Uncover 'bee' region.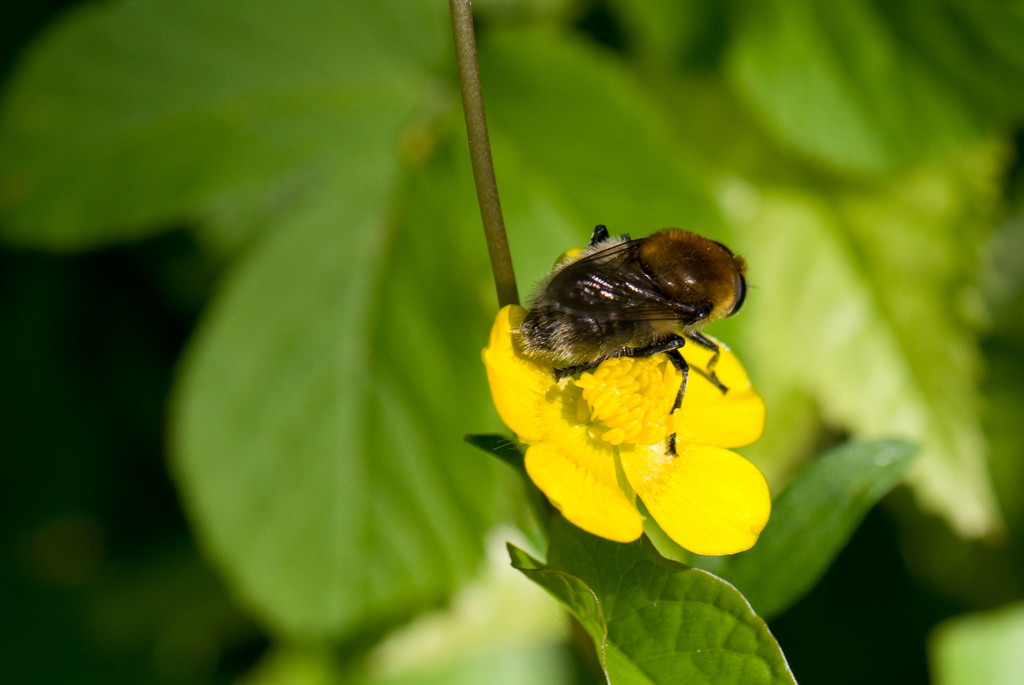
Uncovered: <bbox>513, 213, 760, 428</bbox>.
